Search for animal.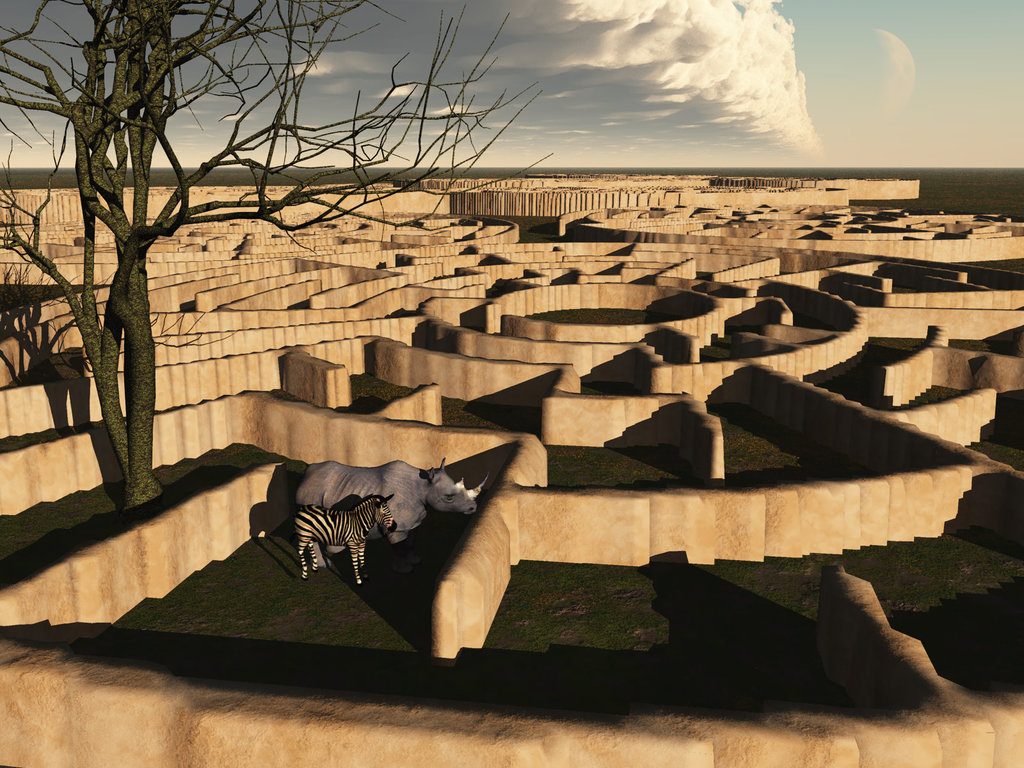
Found at [left=248, top=494, right=396, bottom=595].
